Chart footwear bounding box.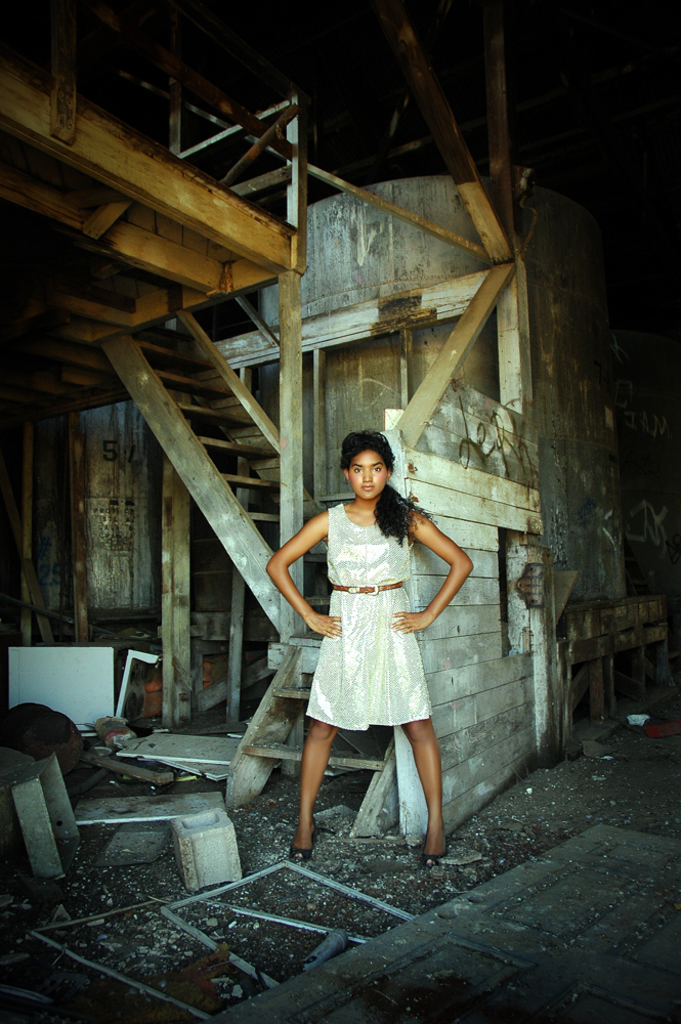
Charted: x1=418, y1=835, x2=454, y2=866.
